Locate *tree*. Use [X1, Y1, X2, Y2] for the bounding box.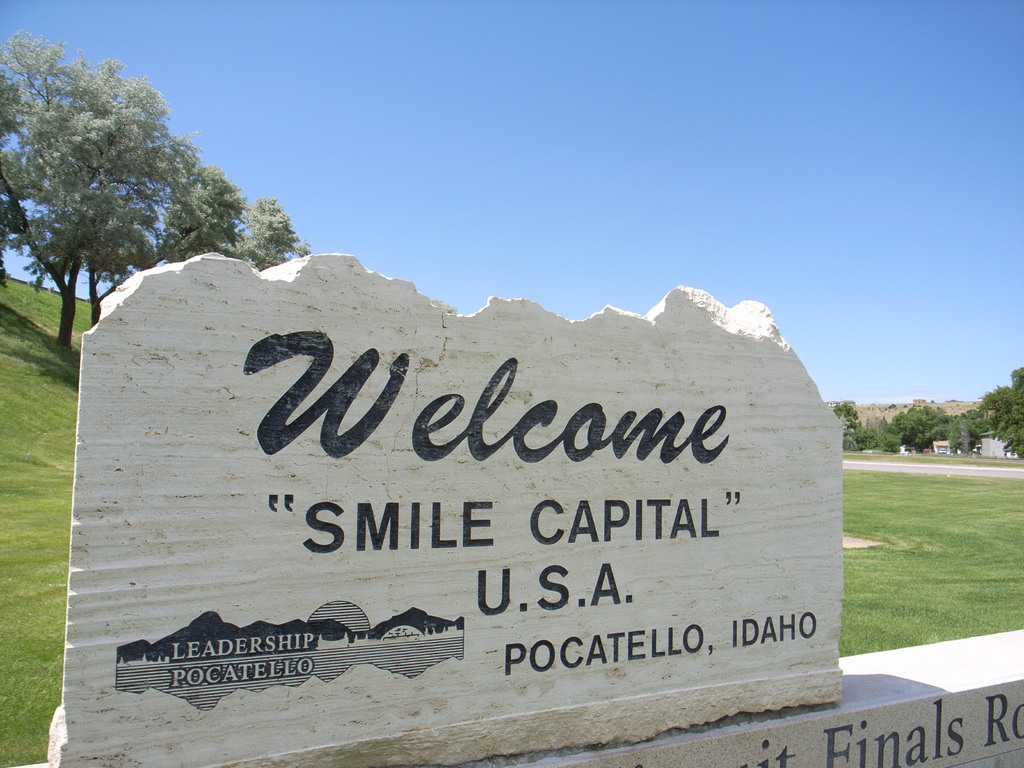
[222, 189, 314, 274].
